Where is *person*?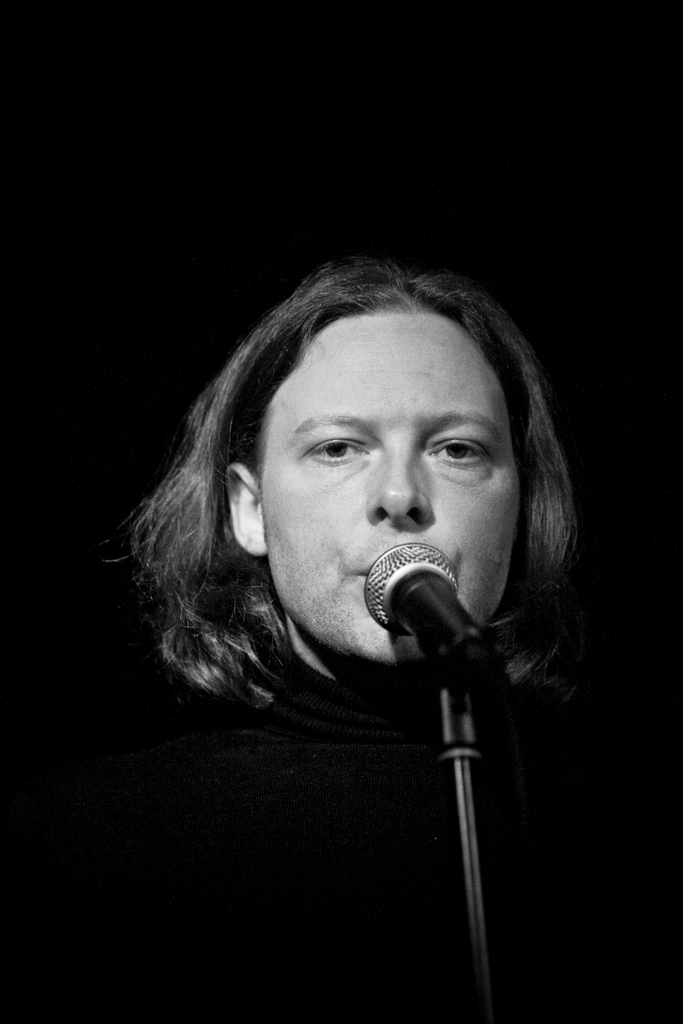
select_region(83, 195, 659, 941).
